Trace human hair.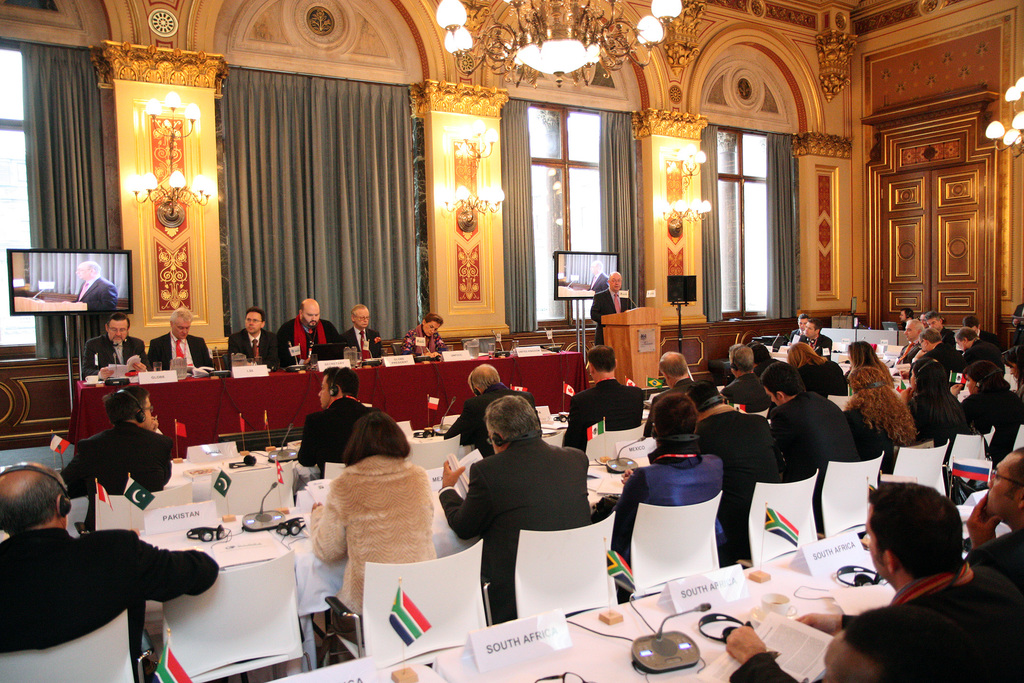
Traced to Rect(109, 385, 151, 427).
